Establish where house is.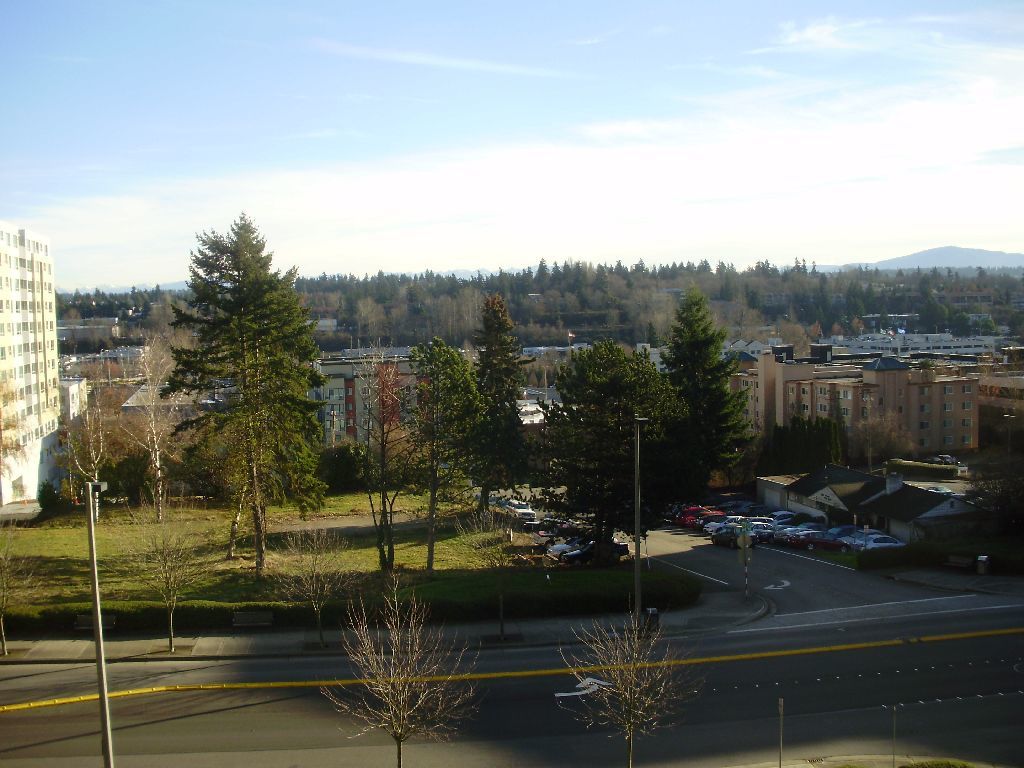
Established at 300/377/358/466.
